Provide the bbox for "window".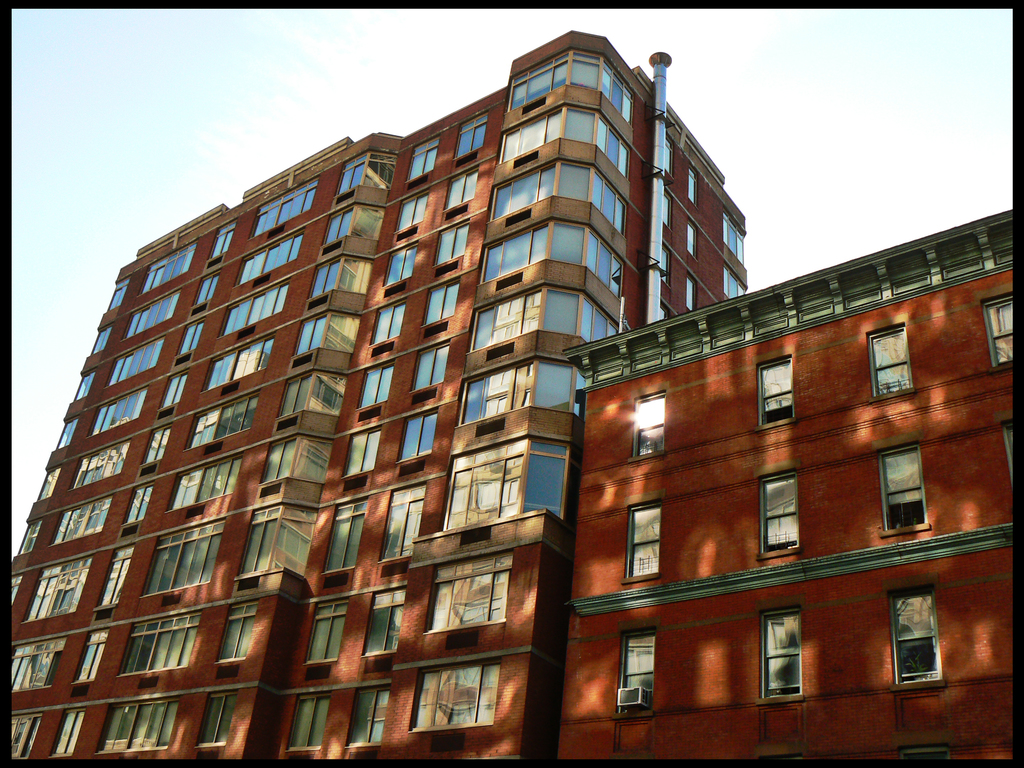
188,394,259,451.
